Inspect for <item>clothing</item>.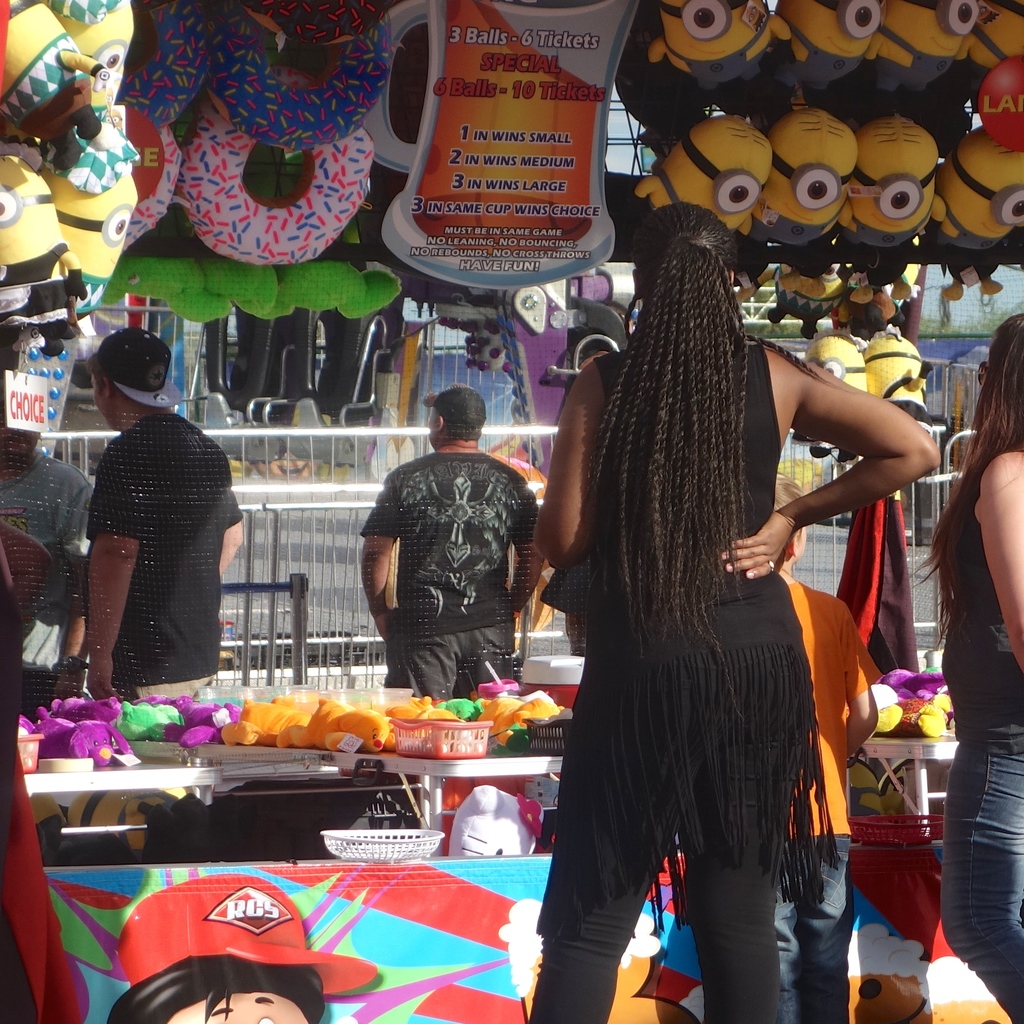
Inspection: region(362, 448, 538, 700).
